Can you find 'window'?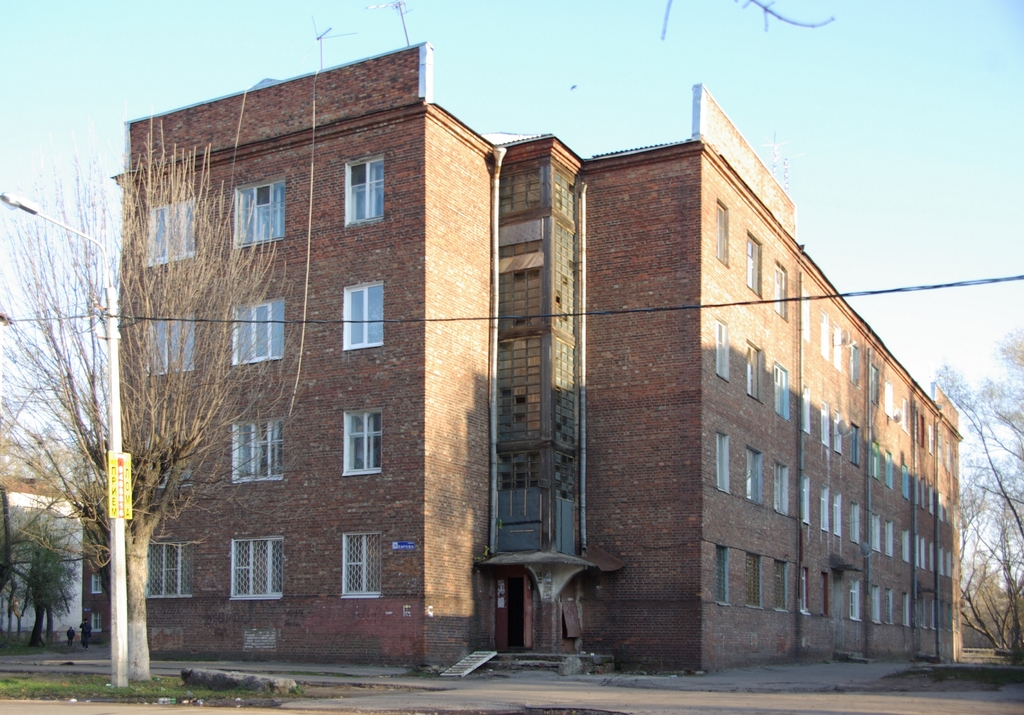
Yes, bounding box: 136:541:199:596.
